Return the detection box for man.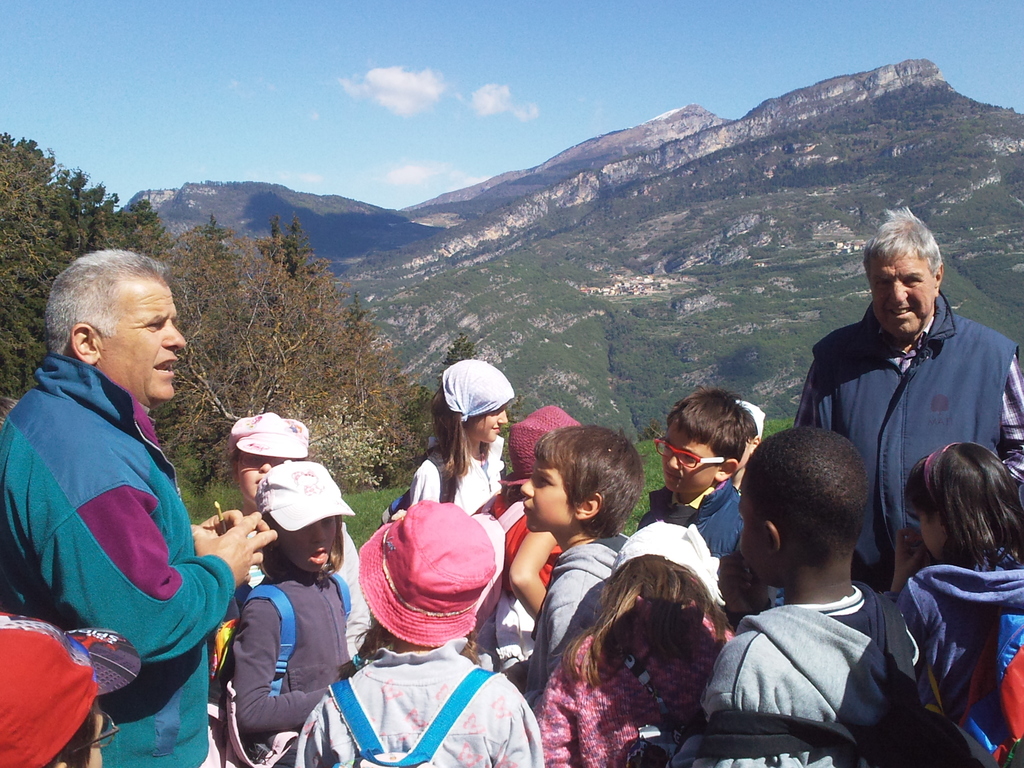
left=15, top=239, right=247, bottom=758.
